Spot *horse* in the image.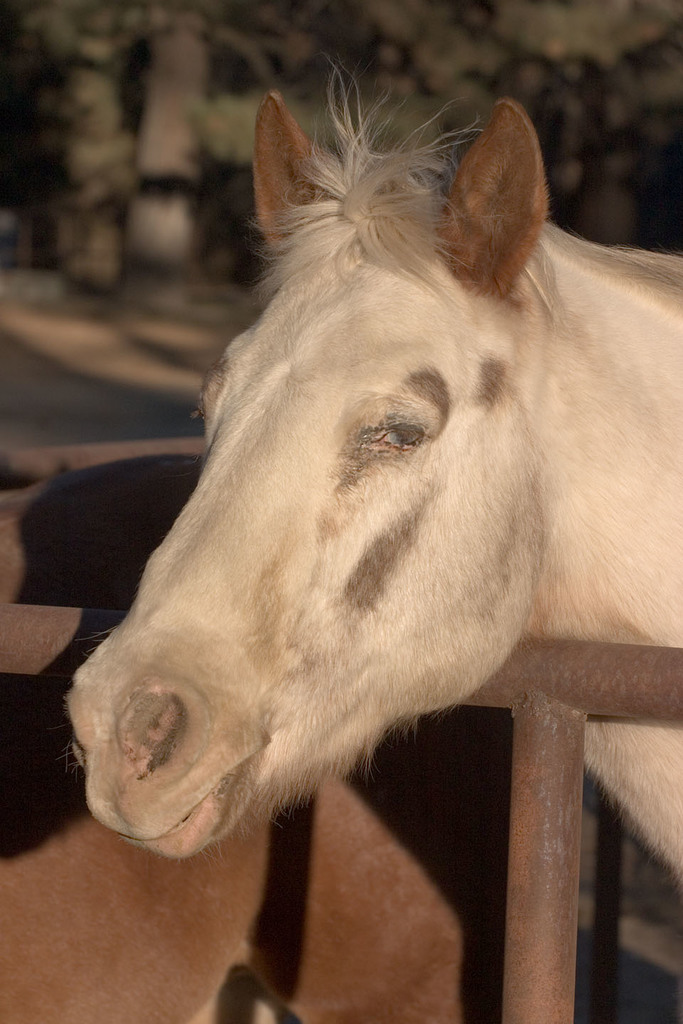
*horse* found at 0 456 506 1023.
